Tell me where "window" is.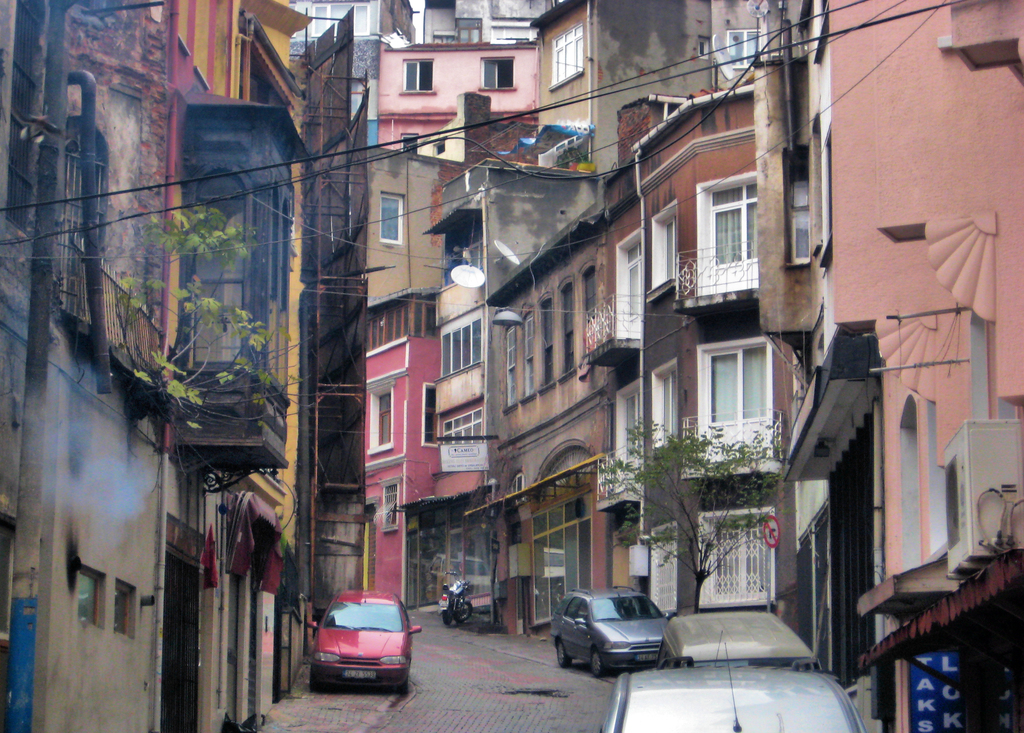
"window" is at crop(792, 184, 813, 270).
